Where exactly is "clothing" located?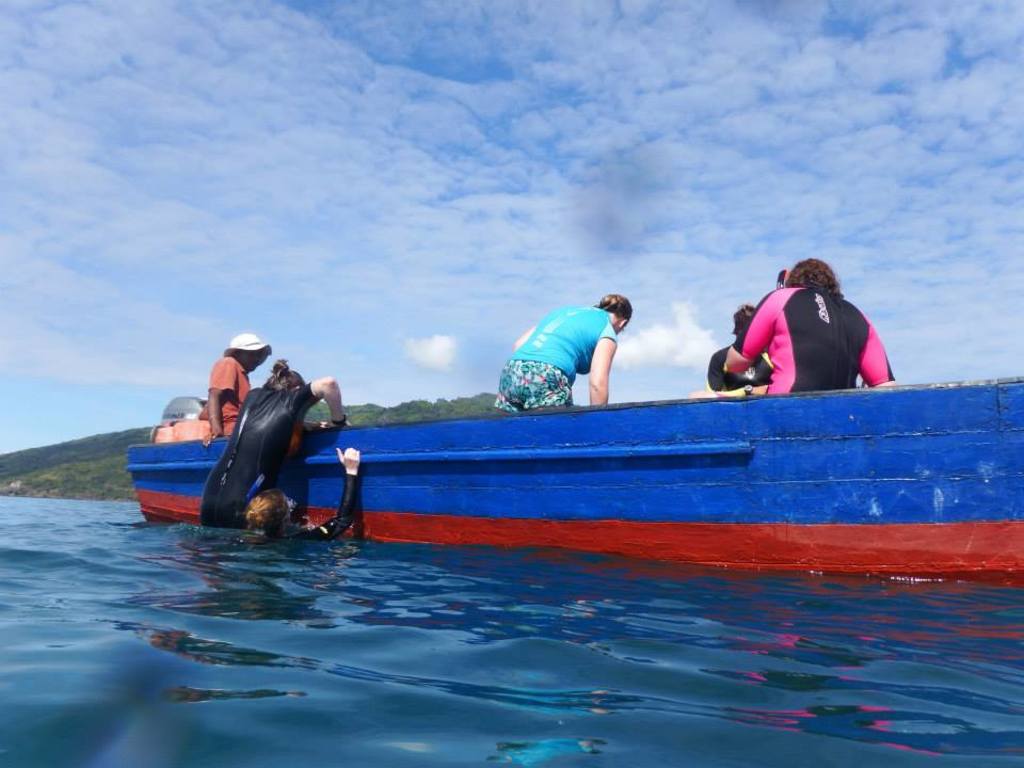
Its bounding box is [left=282, top=471, right=357, bottom=541].
